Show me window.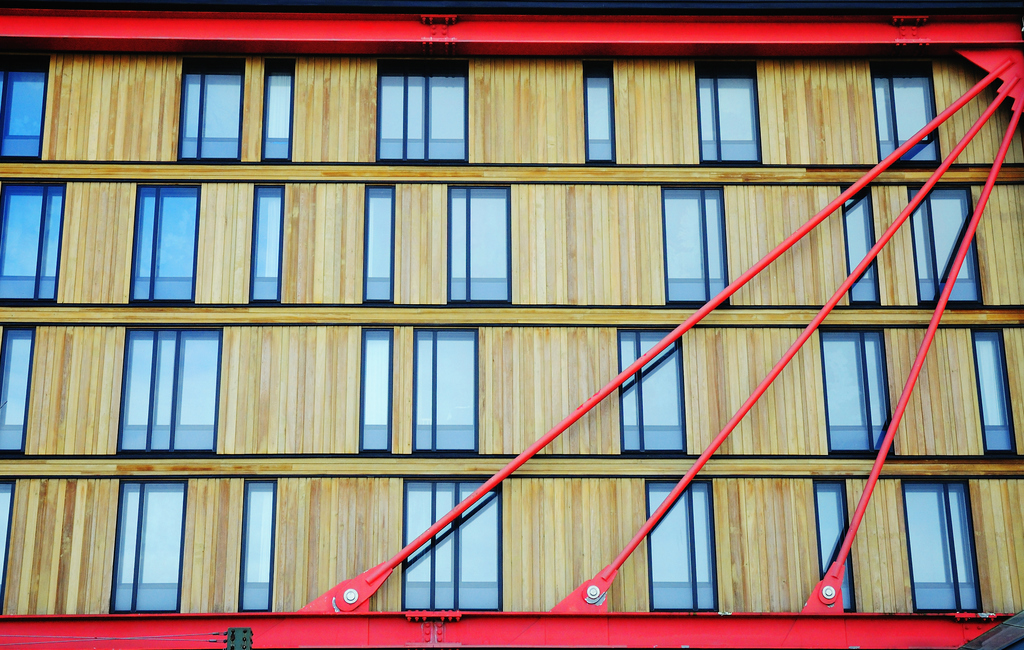
window is here: [0,177,67,306].
